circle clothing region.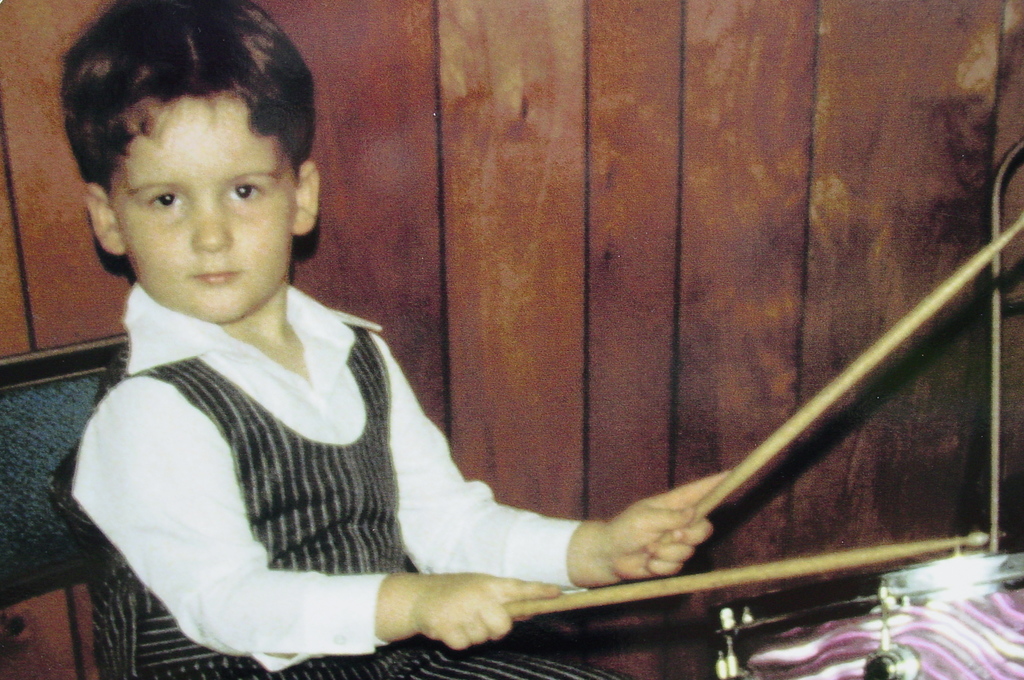
Region: 120:186:802:678.
